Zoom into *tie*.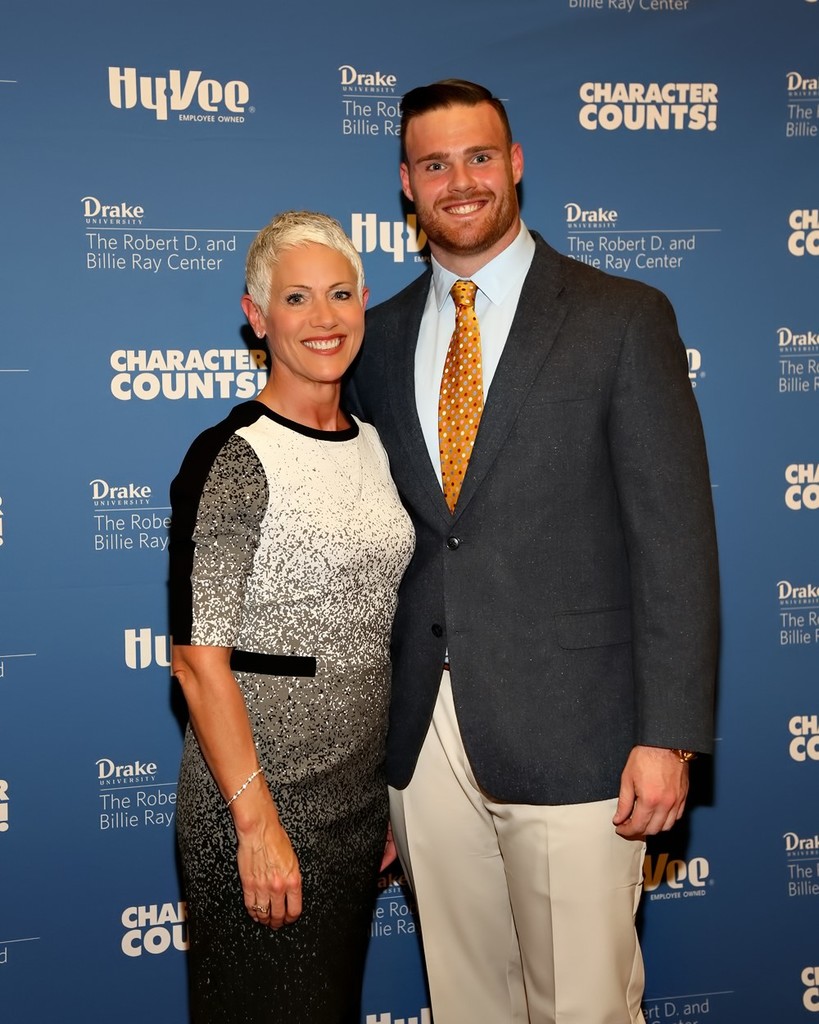
Zoom target: <bbox>436, 279, 486, 514</bbox>.
